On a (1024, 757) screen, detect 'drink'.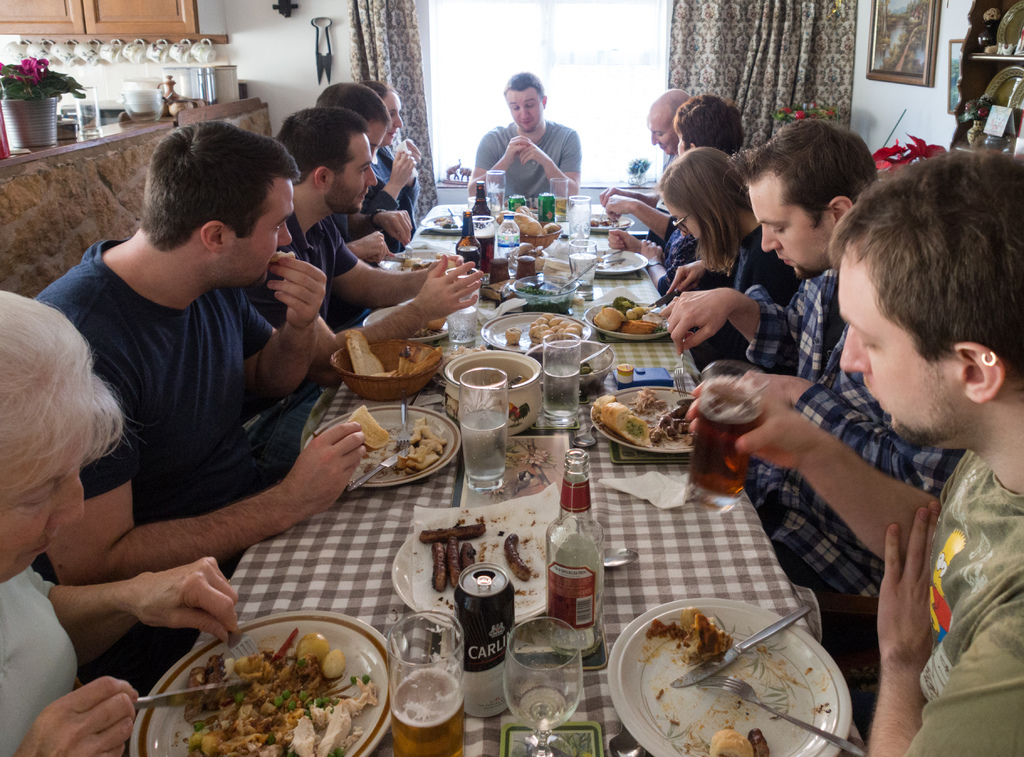
487:190:506:216.
